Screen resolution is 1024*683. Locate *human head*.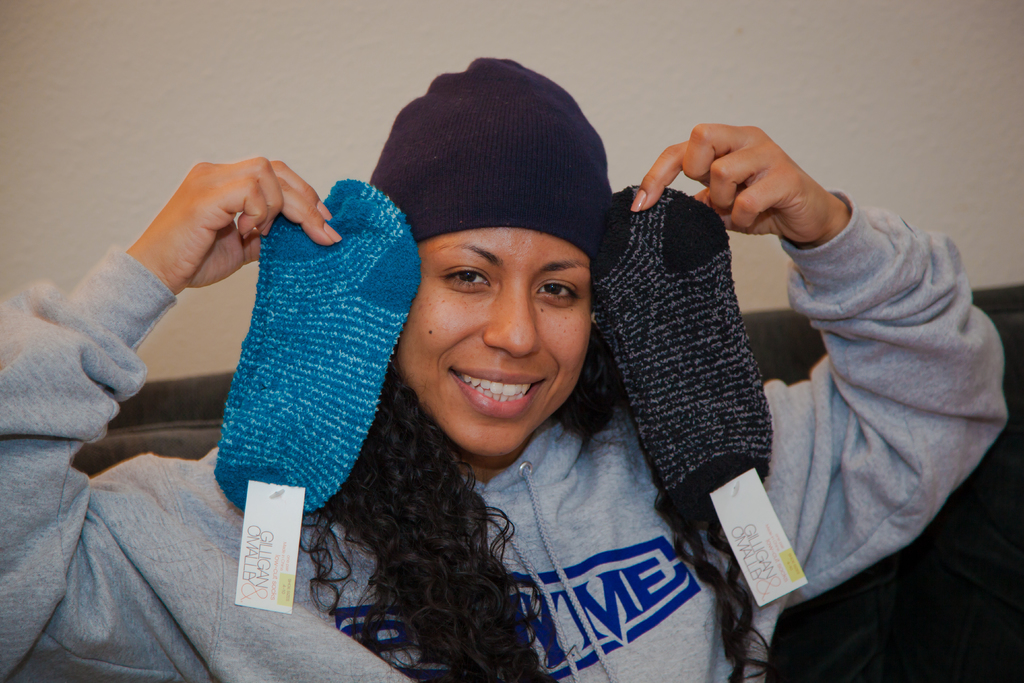
[x1=379, y1=108, x2=621, y2=431].
